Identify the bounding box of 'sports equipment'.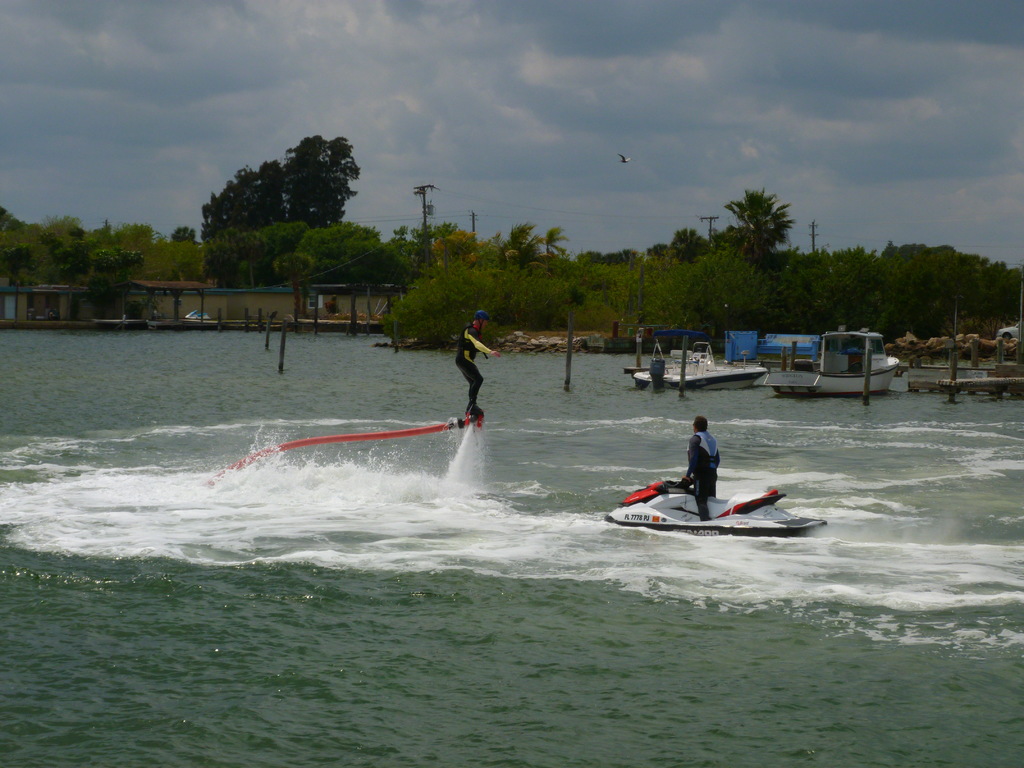
(475,311,491,333).
